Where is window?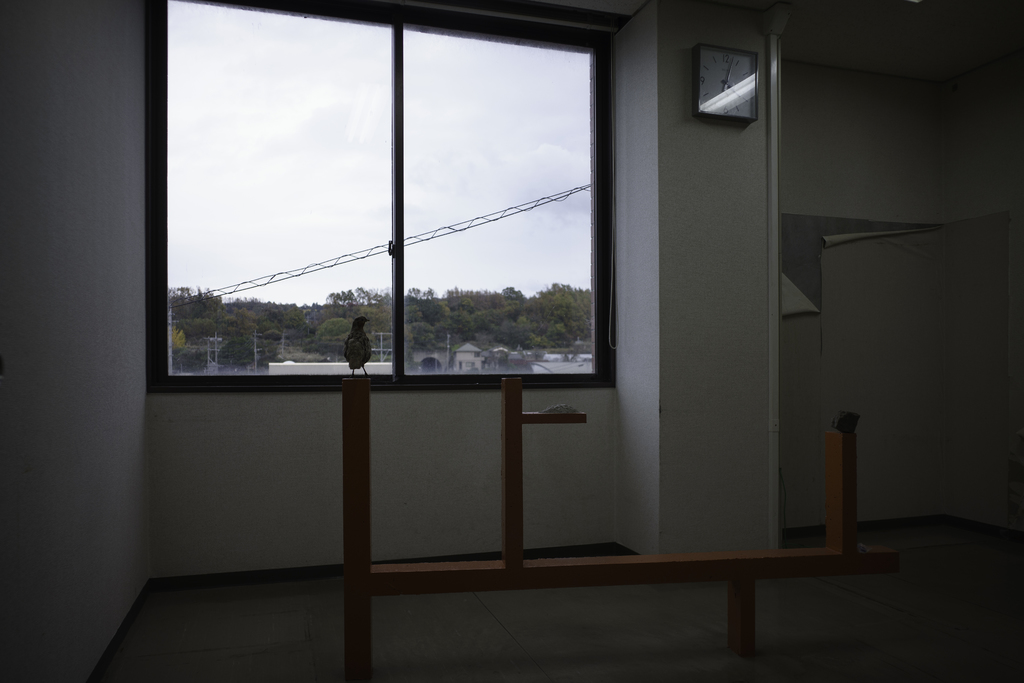
<bbox>139, 17, 661, 446</bbox>.
